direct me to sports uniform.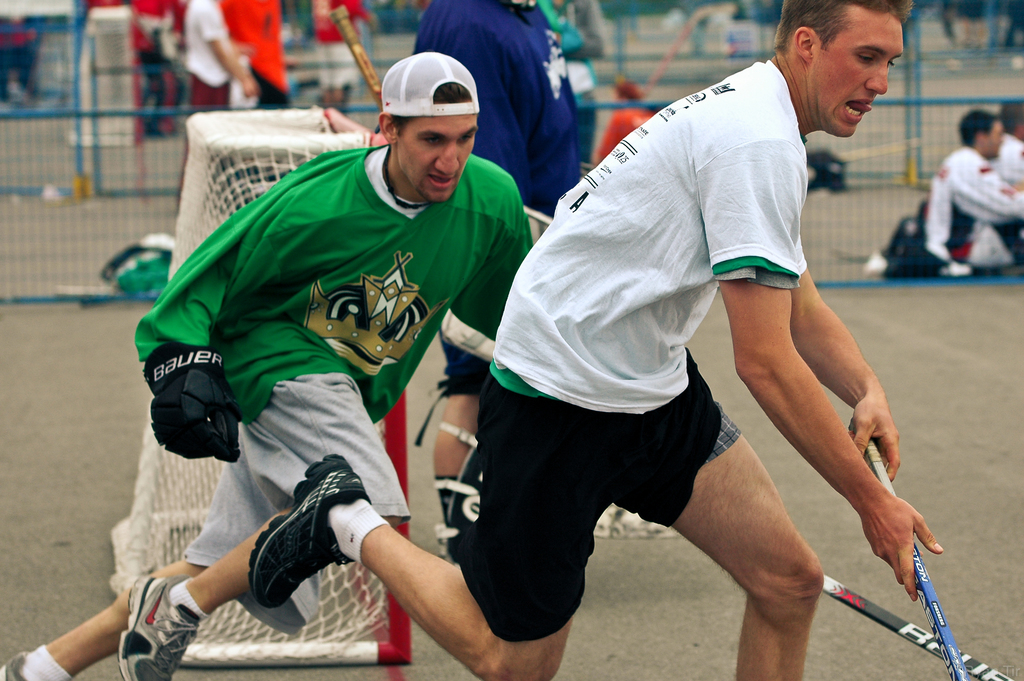
Direction: {"x1": 924, "y1": 151, "x2": 1023, "y2": 268}.
